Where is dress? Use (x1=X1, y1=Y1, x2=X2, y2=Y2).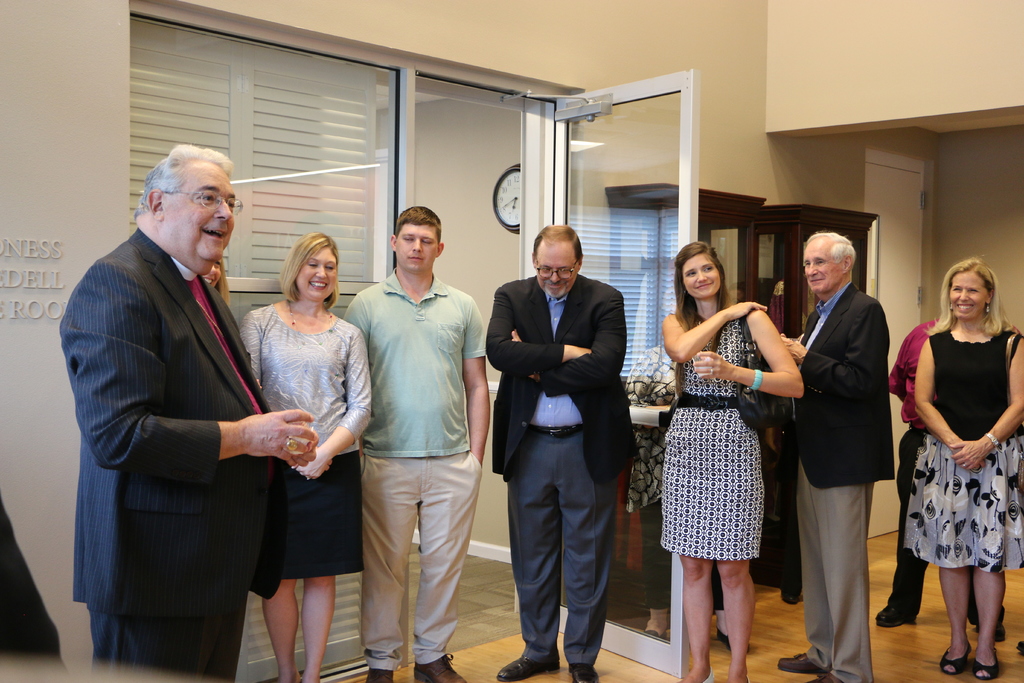
(x1=664, y1=302, x2=766, y2=558).
